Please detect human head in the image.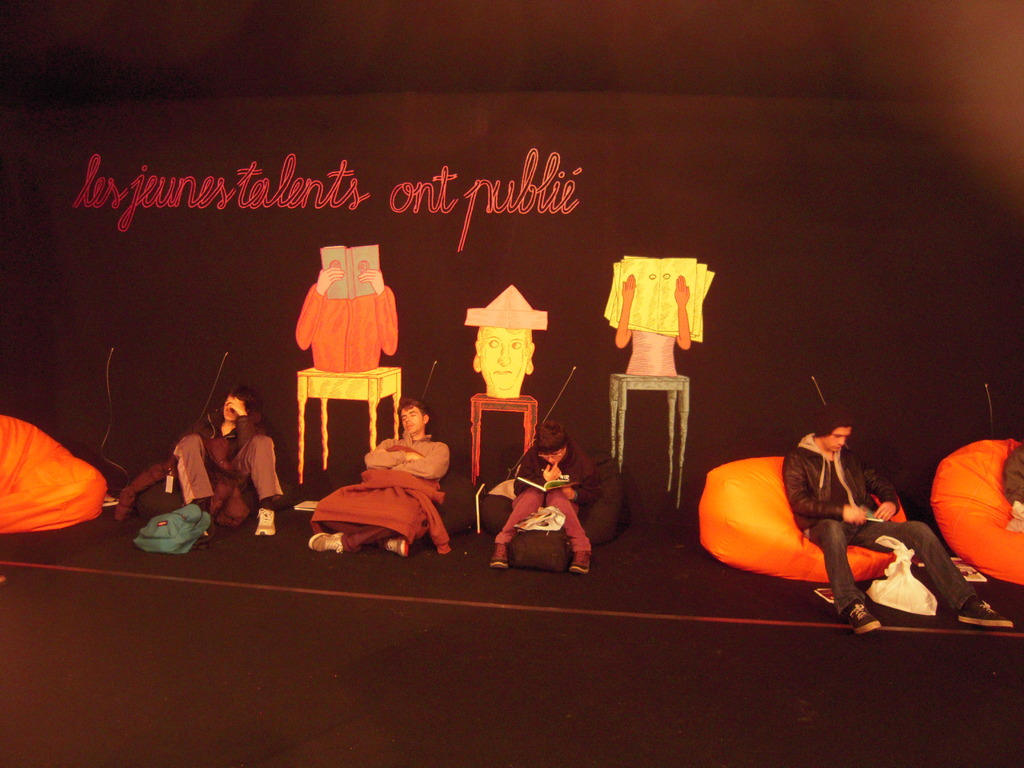
bbox=(527, 419, 566, 471).
